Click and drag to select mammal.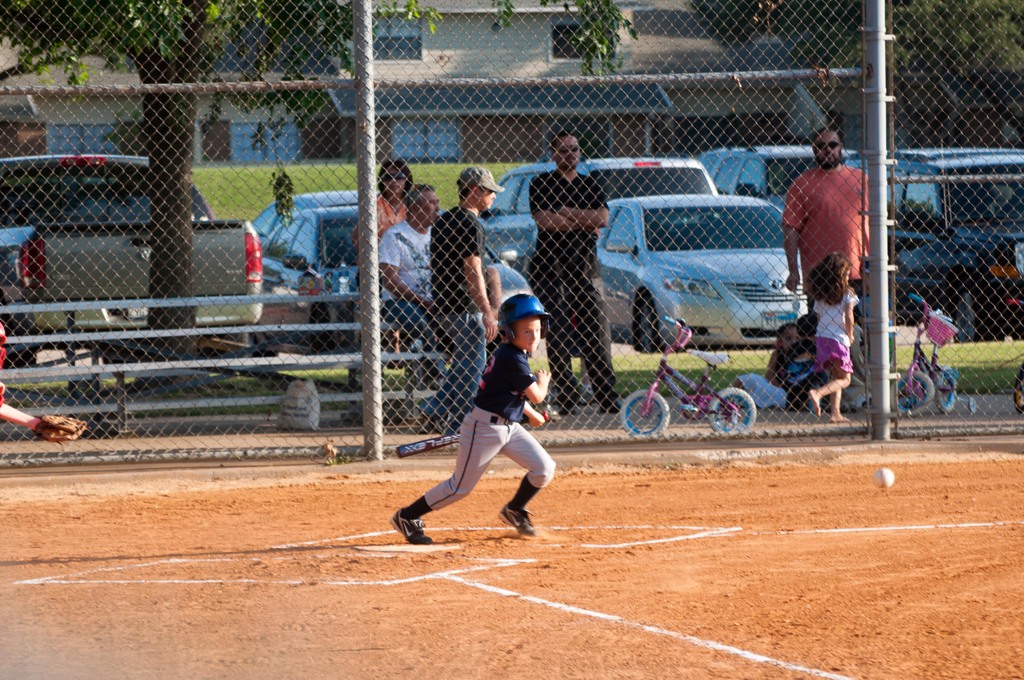
Selection: (530, 129, 624, 412).
